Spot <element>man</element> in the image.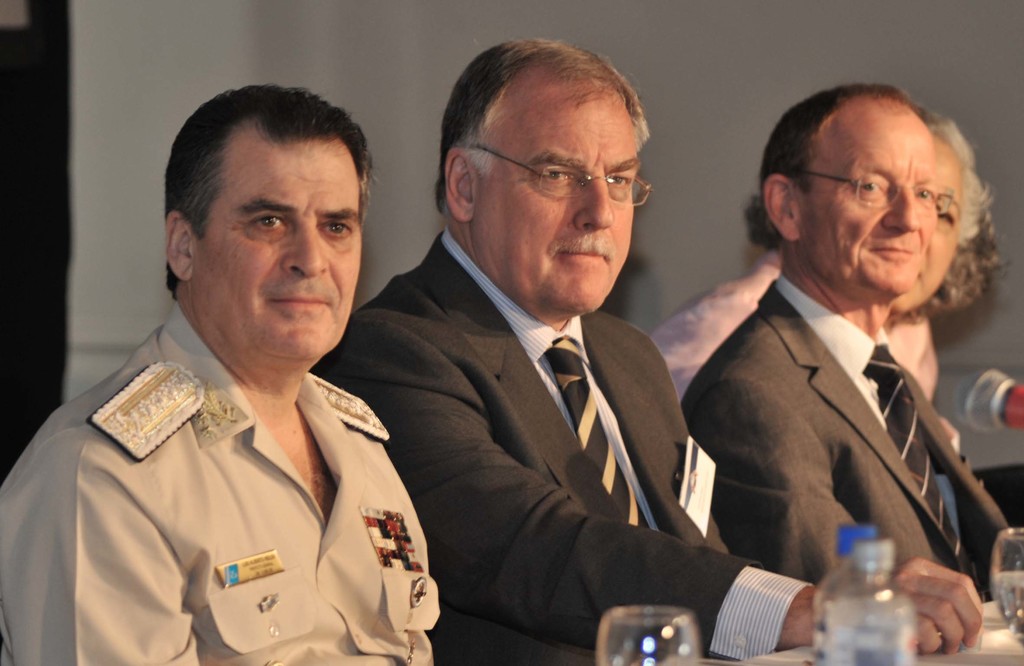
<element>man</element> found at rect(0, 81, 440, 665).
